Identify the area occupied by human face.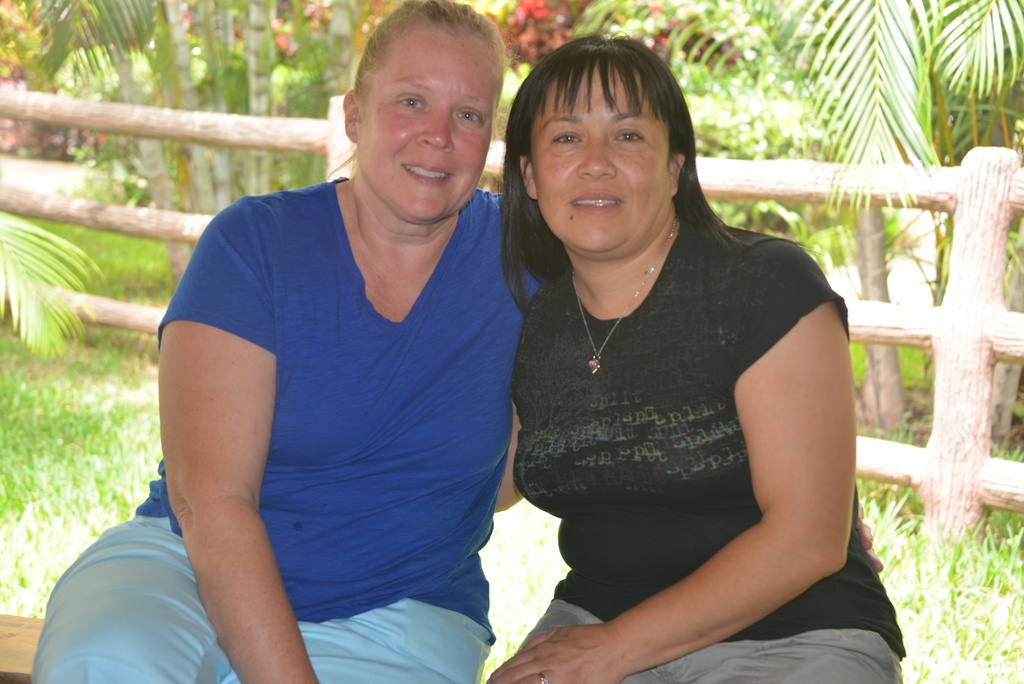
Area: [x1=355, y1=25, x2=499, y2=221].
